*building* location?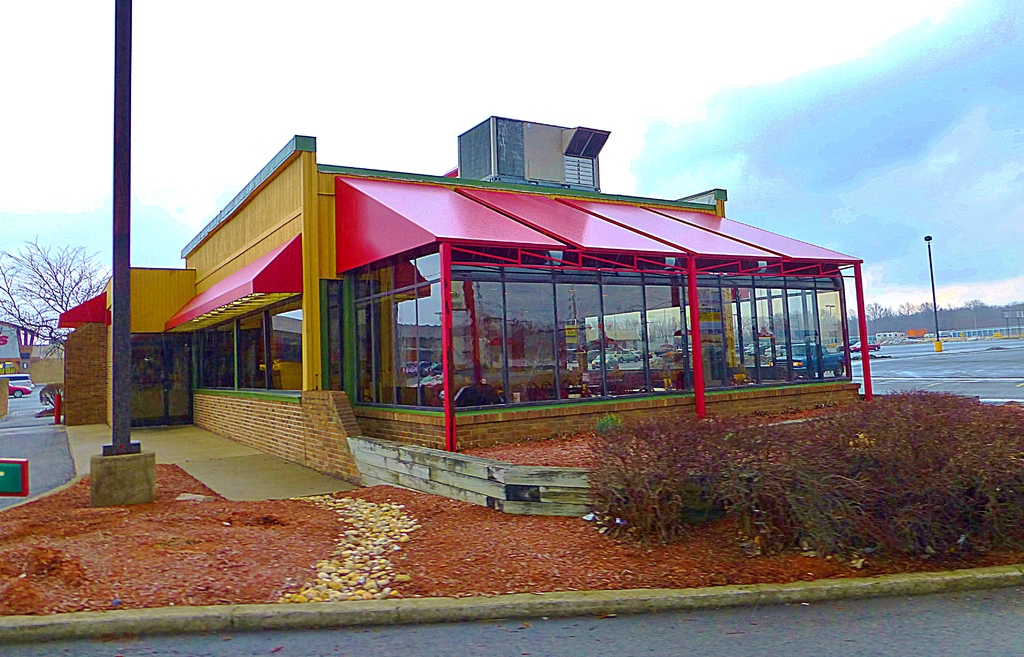
(58,123,865,452)
